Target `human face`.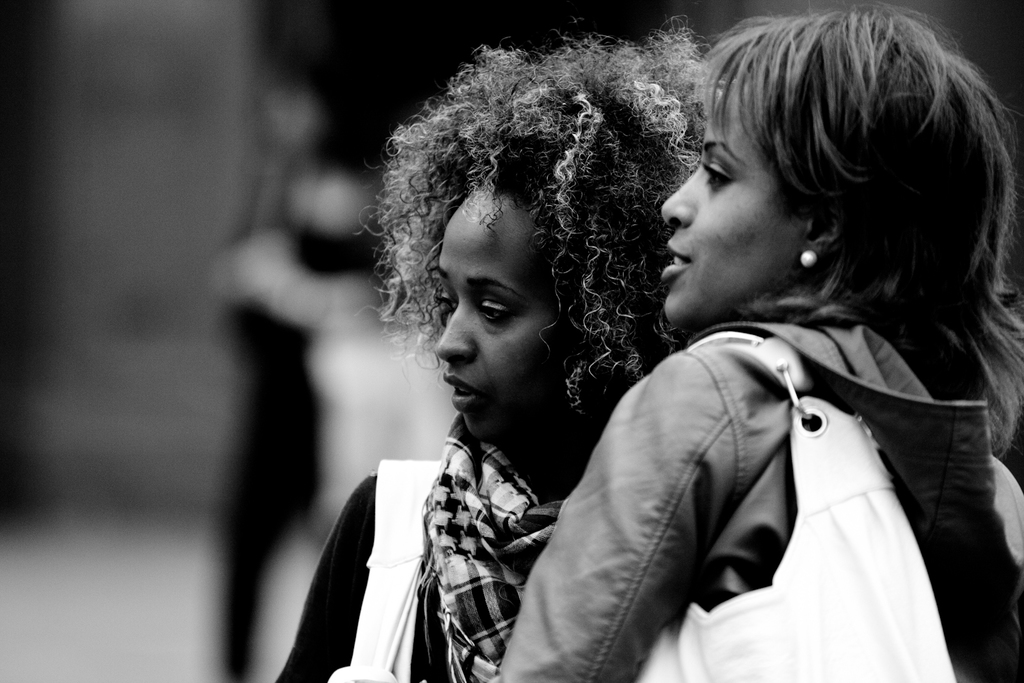
Target region: bbox=[656, 98, 808, 337].
